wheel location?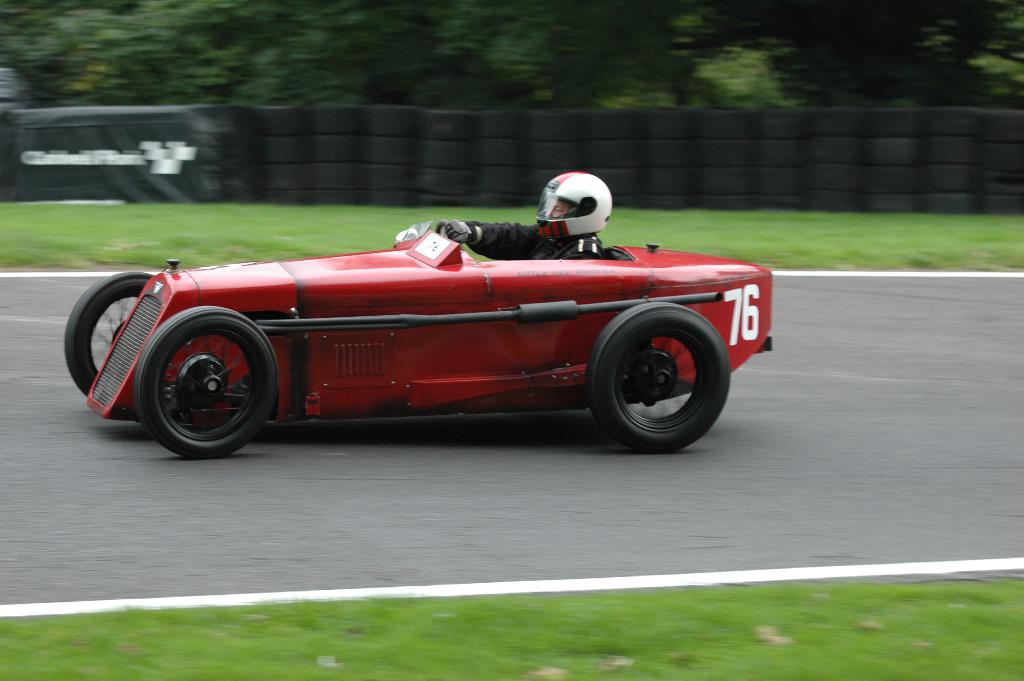
(65,272,156,398)
